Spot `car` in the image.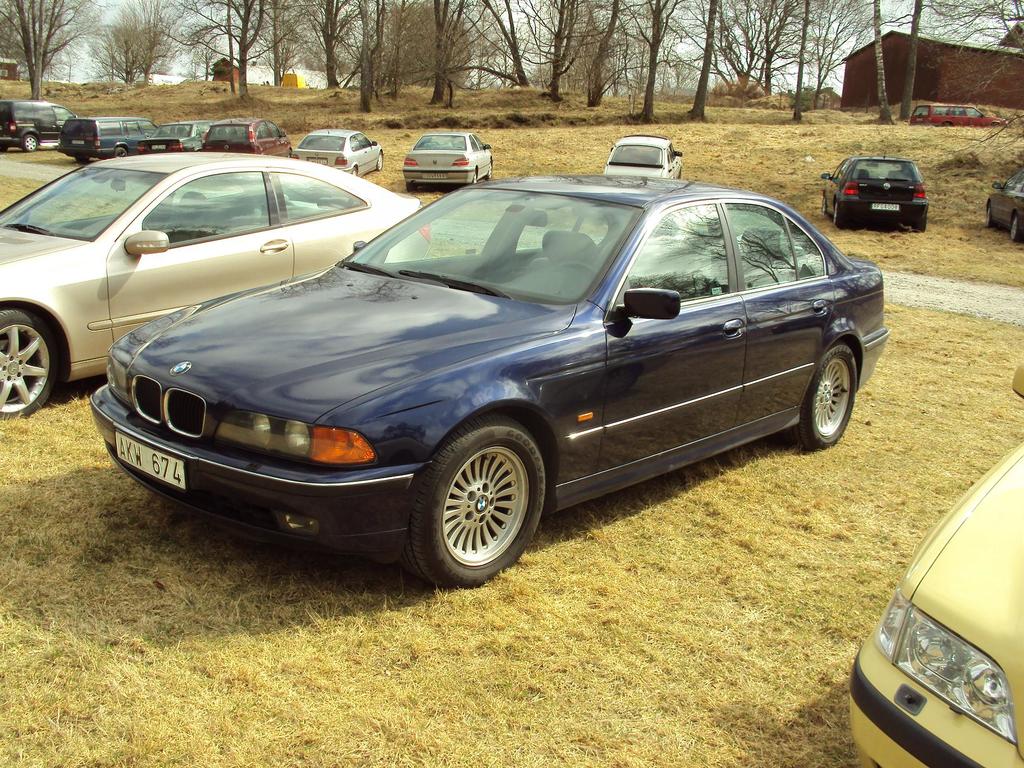
`car` found at [0,146,448,422].
